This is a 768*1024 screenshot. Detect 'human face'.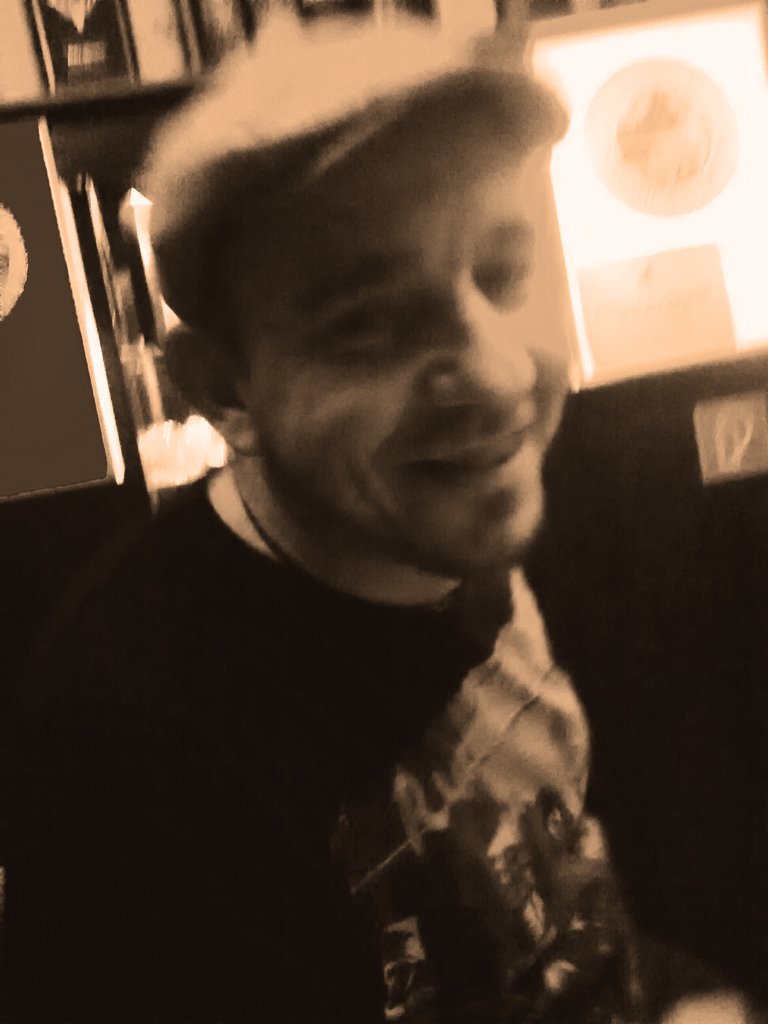
locate(250, 109, 570, 575).
